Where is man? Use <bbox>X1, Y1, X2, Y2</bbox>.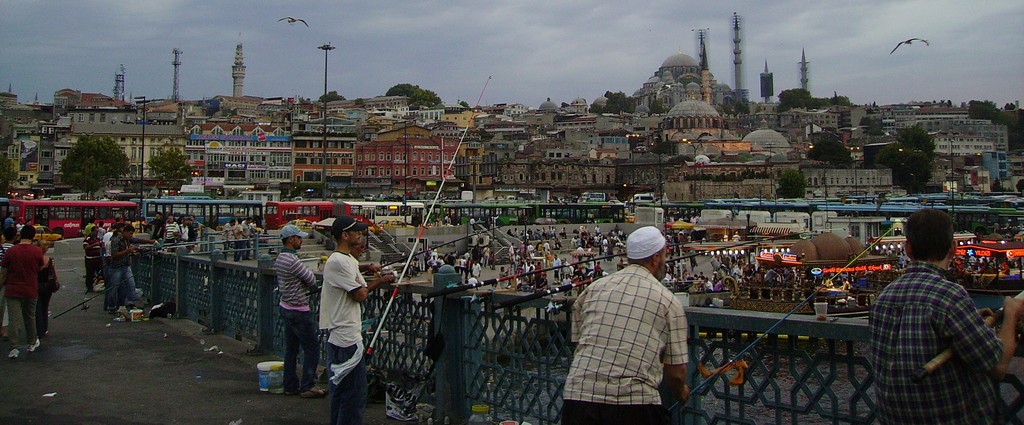
<bbox>319, 215, 370, 424</bbox>.
